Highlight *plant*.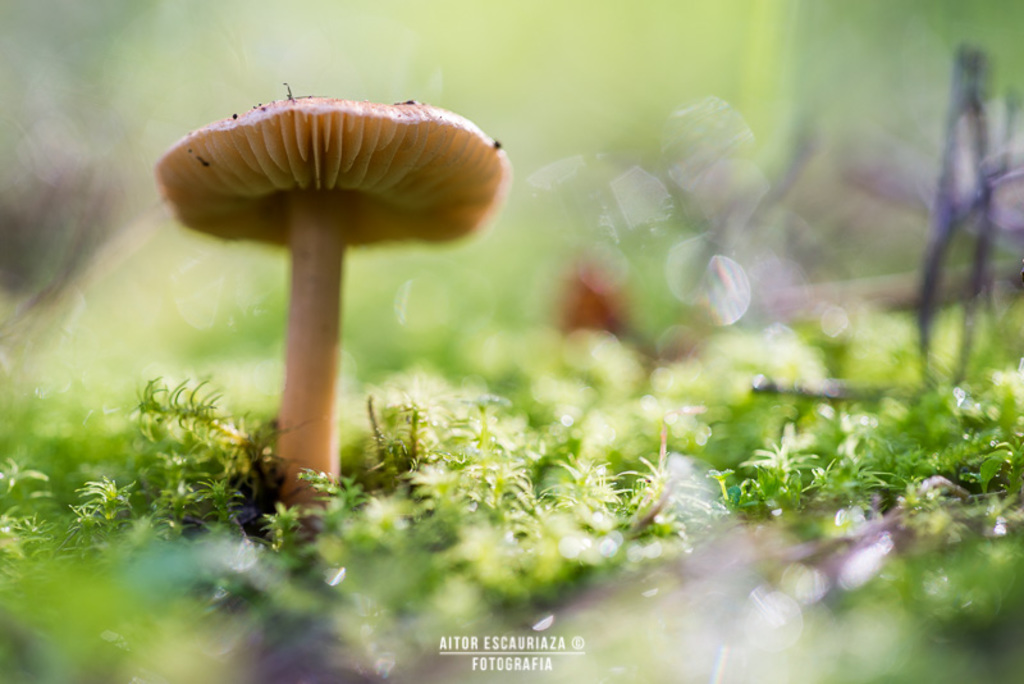
Highlighted region: BBox(159, 85, 509, 535).
